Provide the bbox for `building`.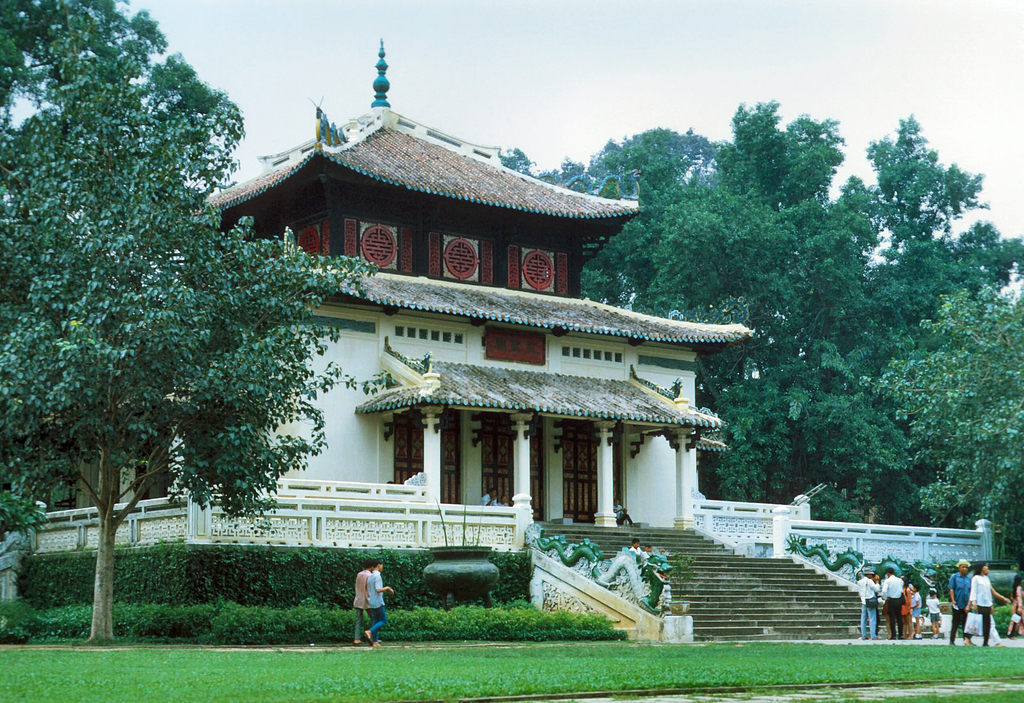
[49,33,755,526].
